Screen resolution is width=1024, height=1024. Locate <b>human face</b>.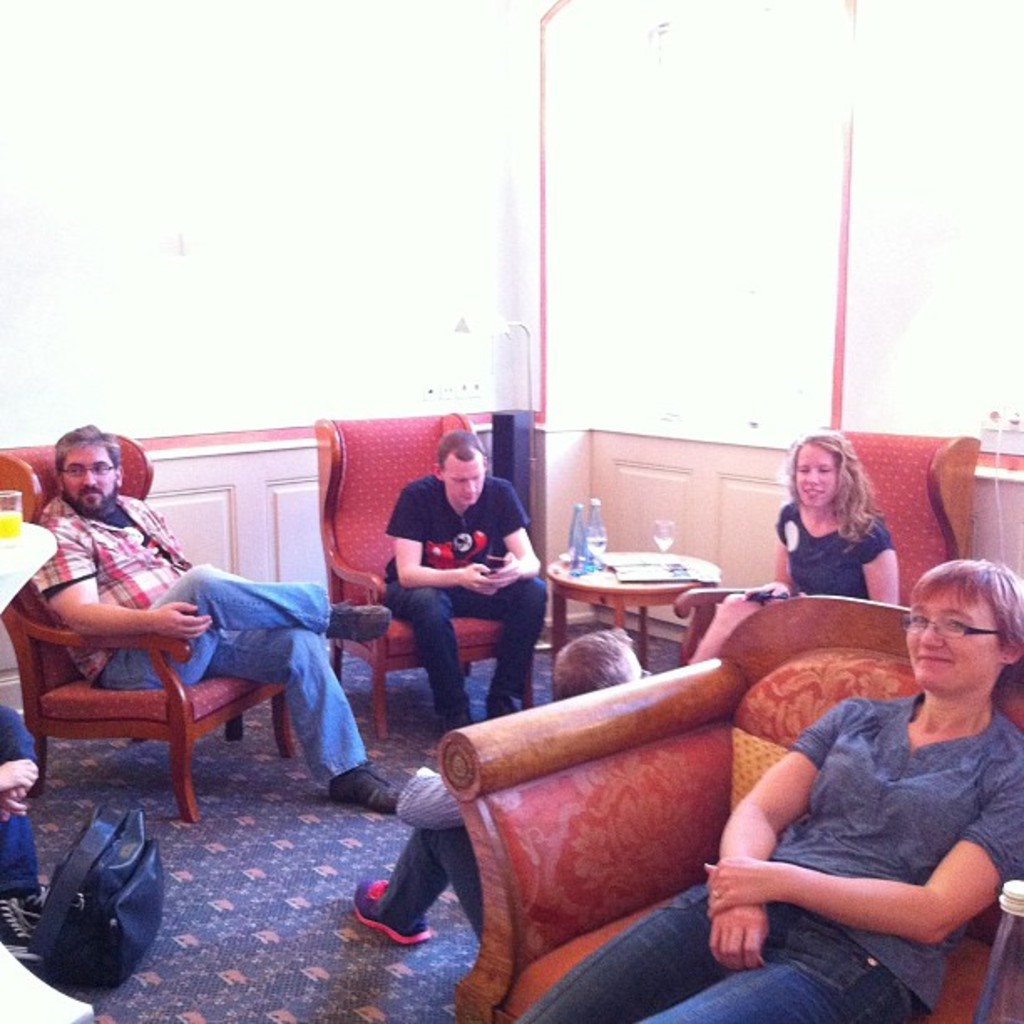
(left=443, top=448, right=485, bottom=504).
